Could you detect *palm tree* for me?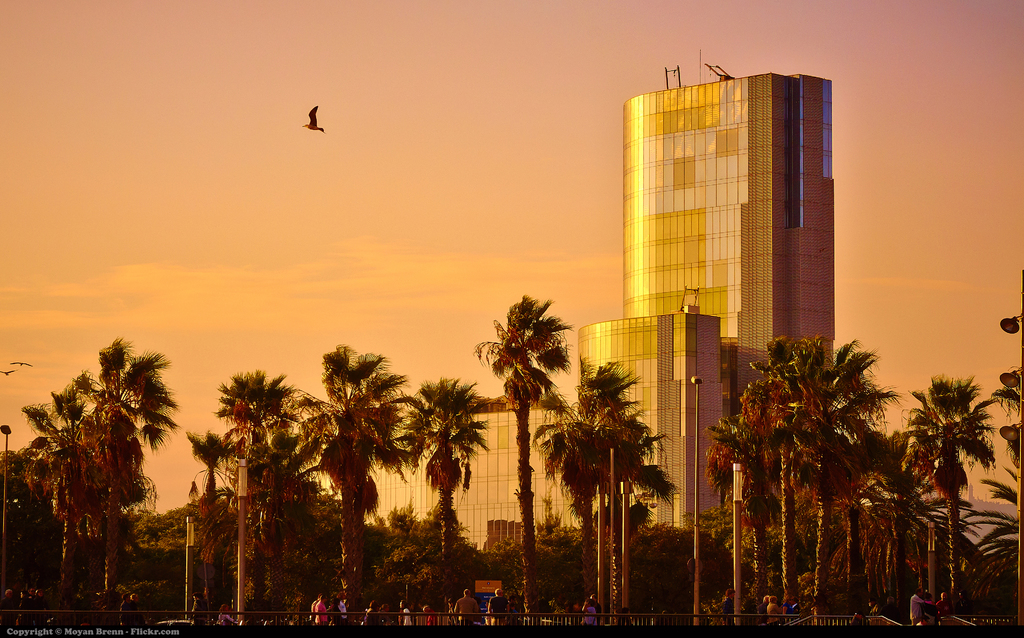
Detection result: detection(705, 379, 784, 598).
